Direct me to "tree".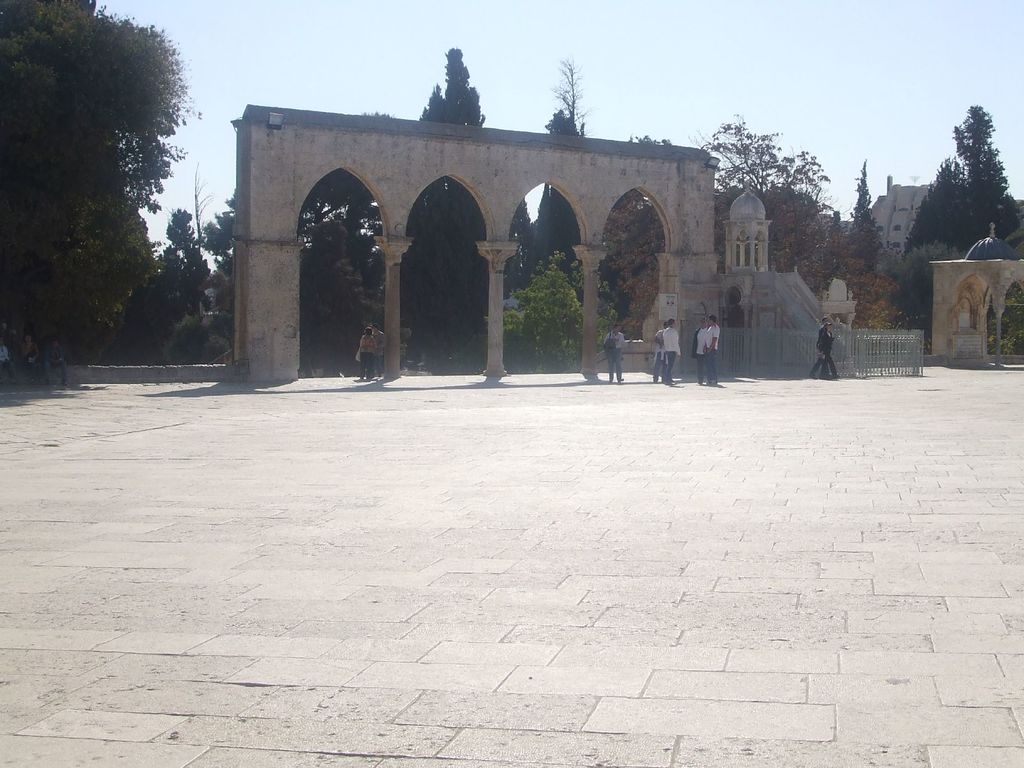
Direction: (left=296, top=213, right=380, bottom=379).
